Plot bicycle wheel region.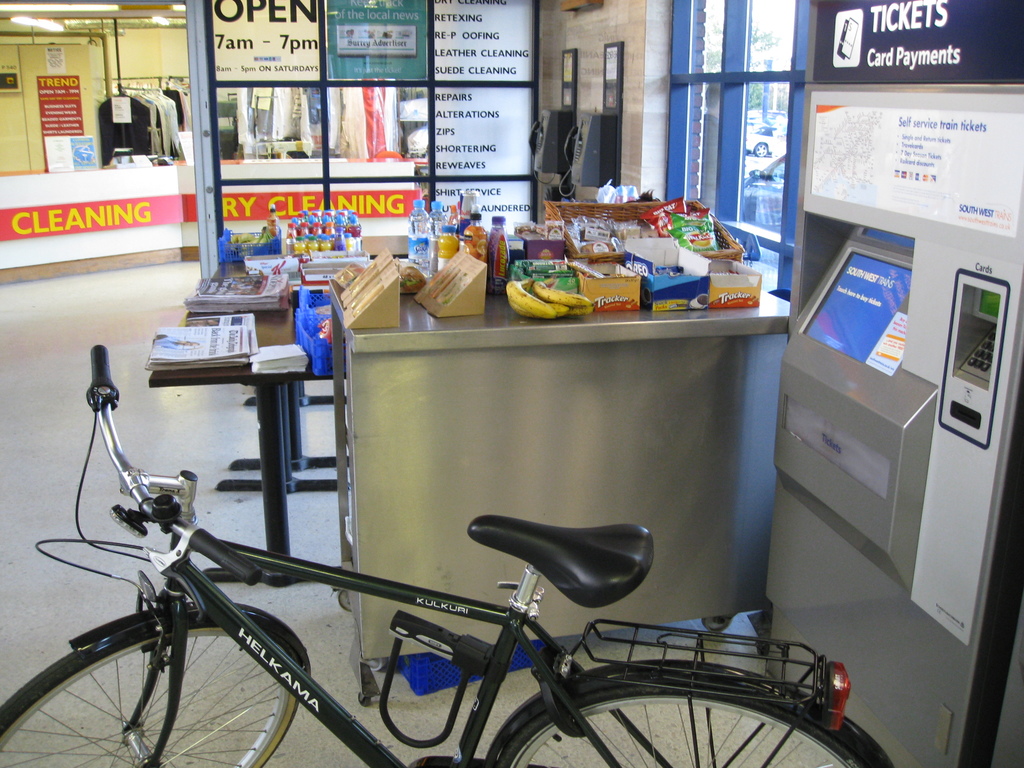
Plotted at box=[0, 625, 303, 767].
